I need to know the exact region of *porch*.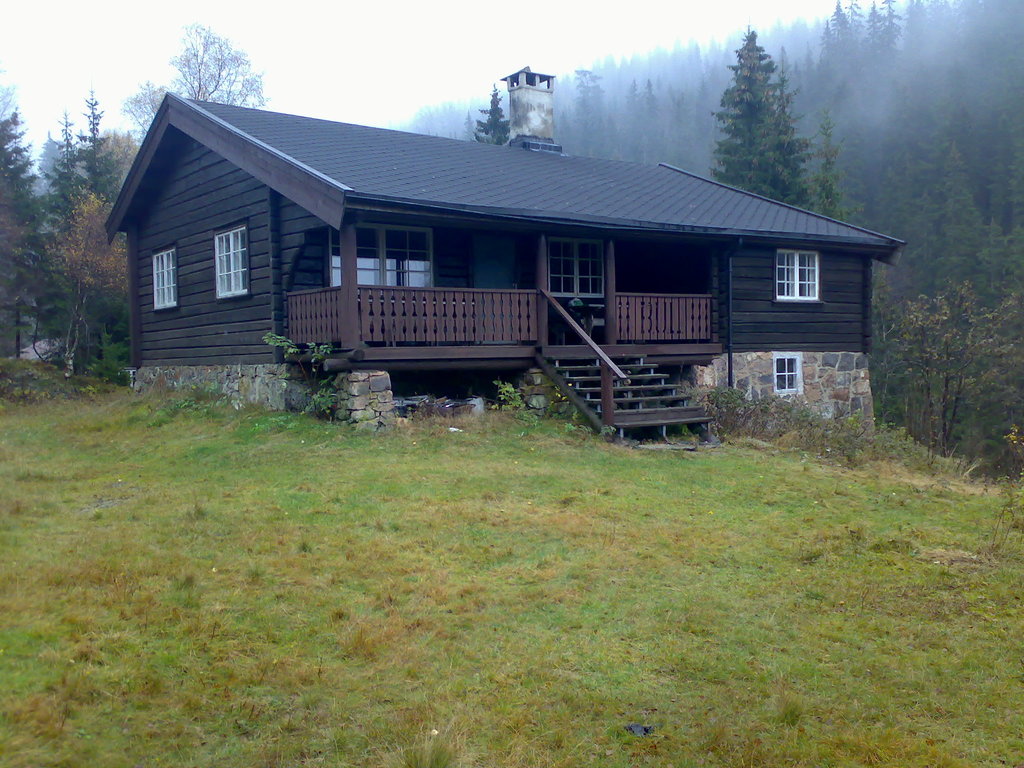
Region: crop(283, 335, 721, 432).
